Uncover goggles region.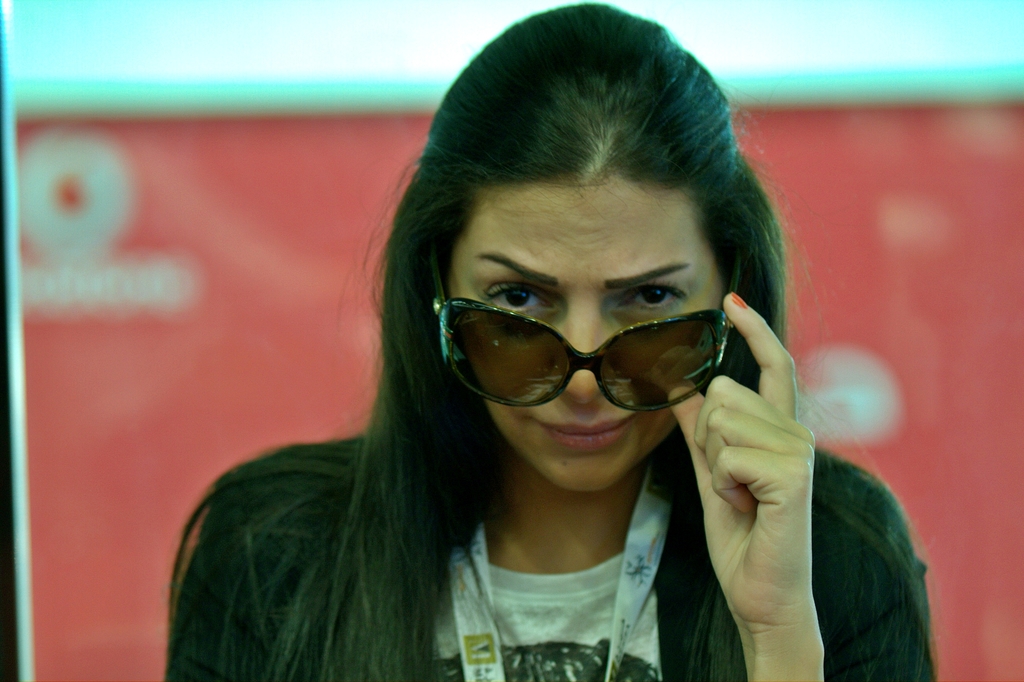
Uncovered: 437 203 758 404.
